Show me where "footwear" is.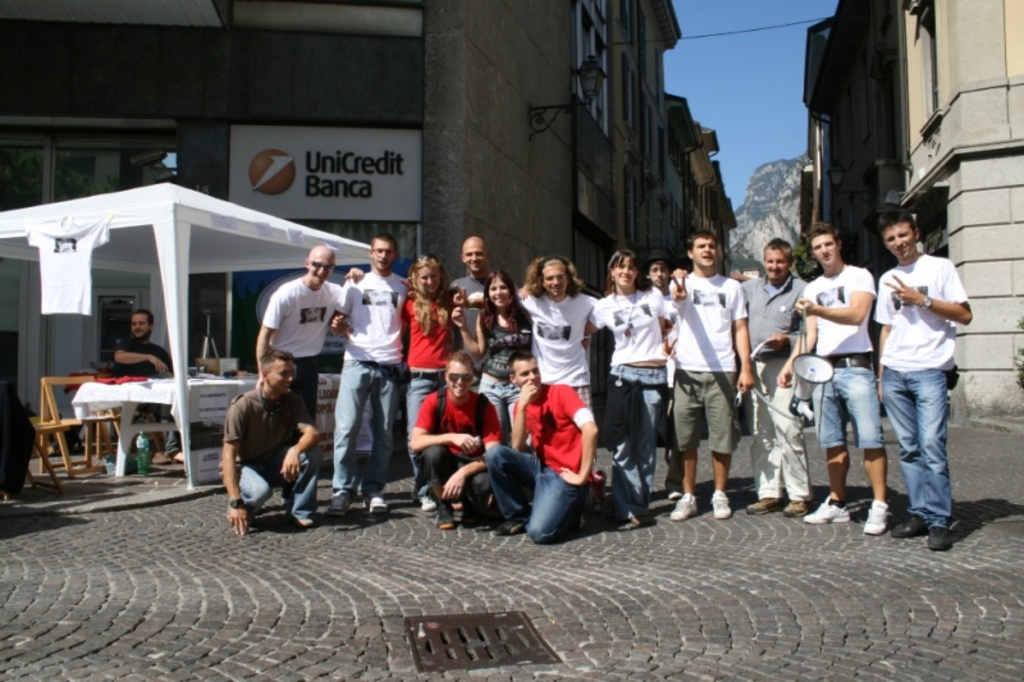
"footwear" is at [927,526,955,549].
